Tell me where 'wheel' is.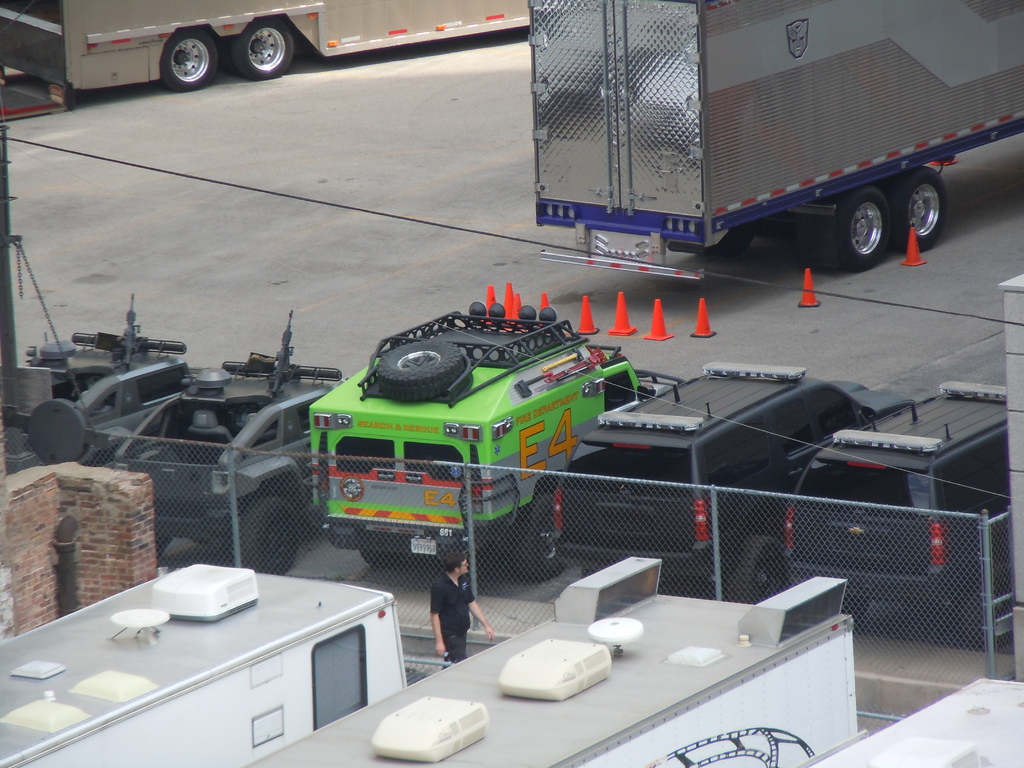
'wheel' is at bbox=[839, 594, 870, 619].
